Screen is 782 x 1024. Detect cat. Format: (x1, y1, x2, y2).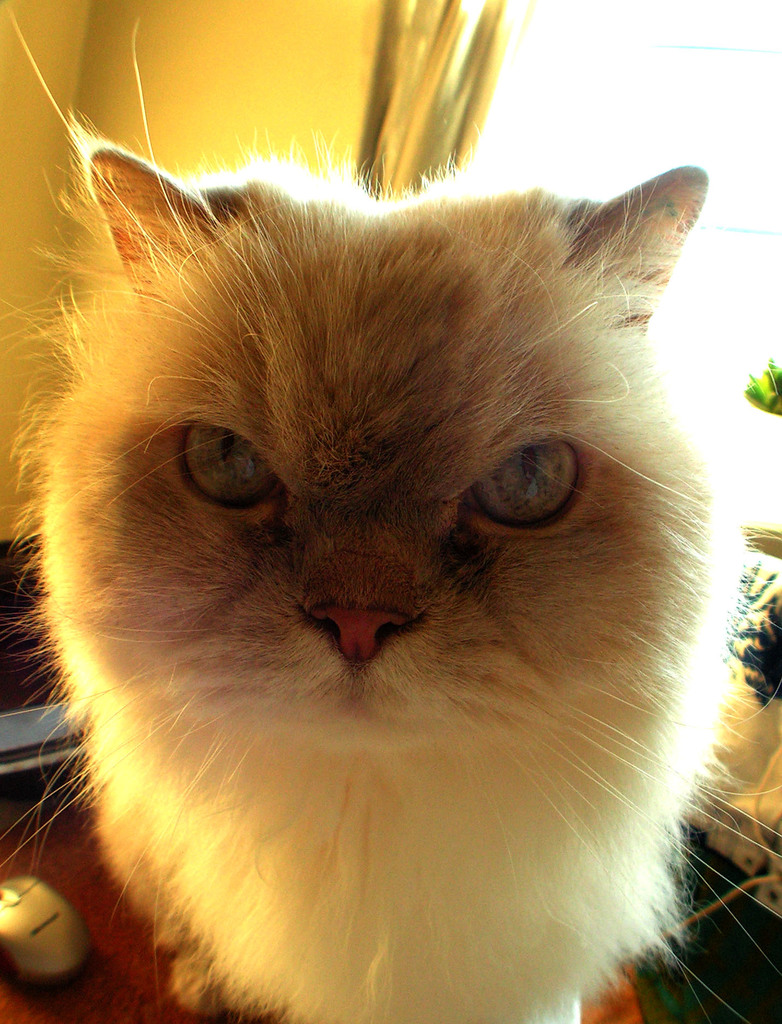
(0, 3, 781, 1023).
